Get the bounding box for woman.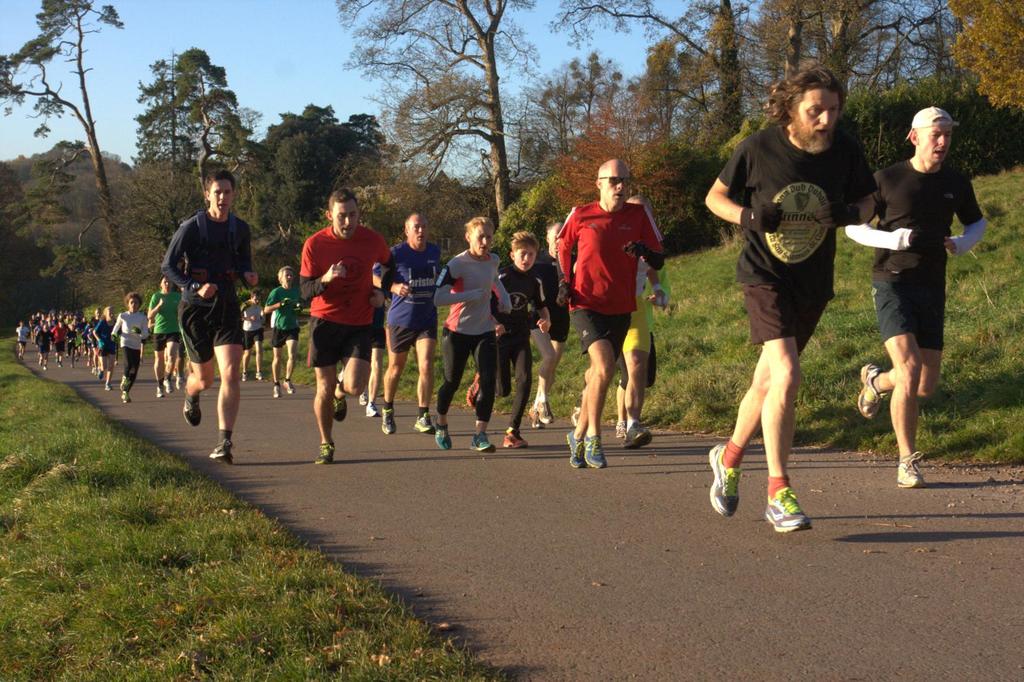
[109,287,150,407].
